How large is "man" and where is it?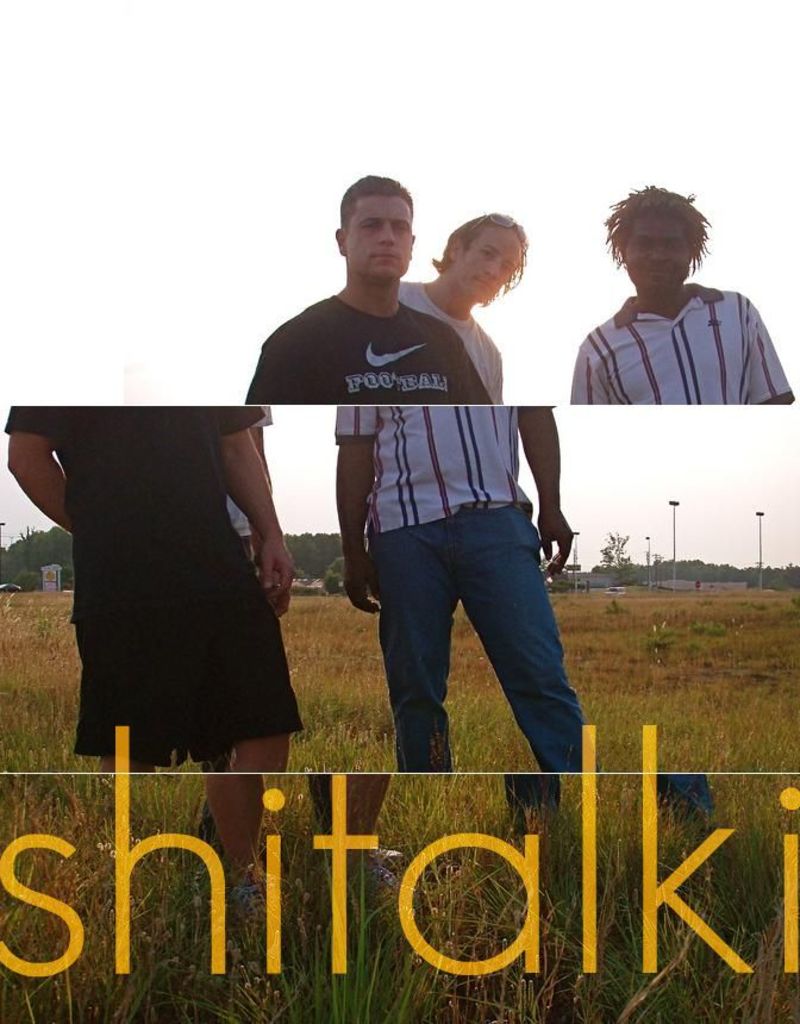
Bounding box: 4,405,296,772.
